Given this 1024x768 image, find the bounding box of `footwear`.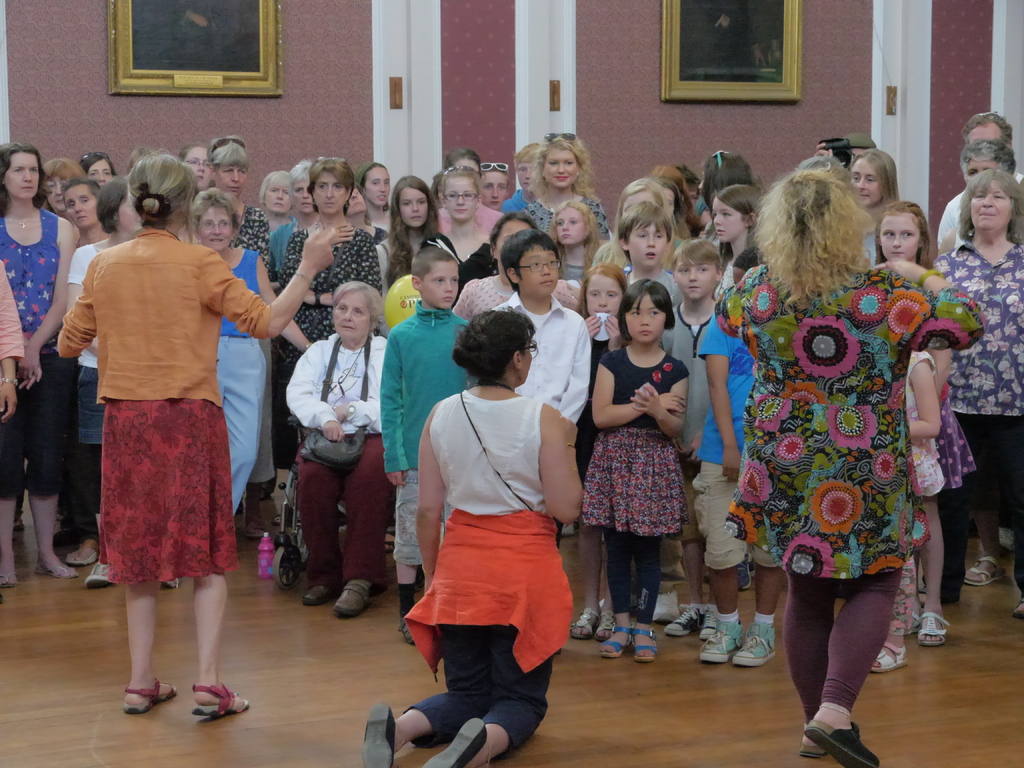
1014/599/1023/616.
